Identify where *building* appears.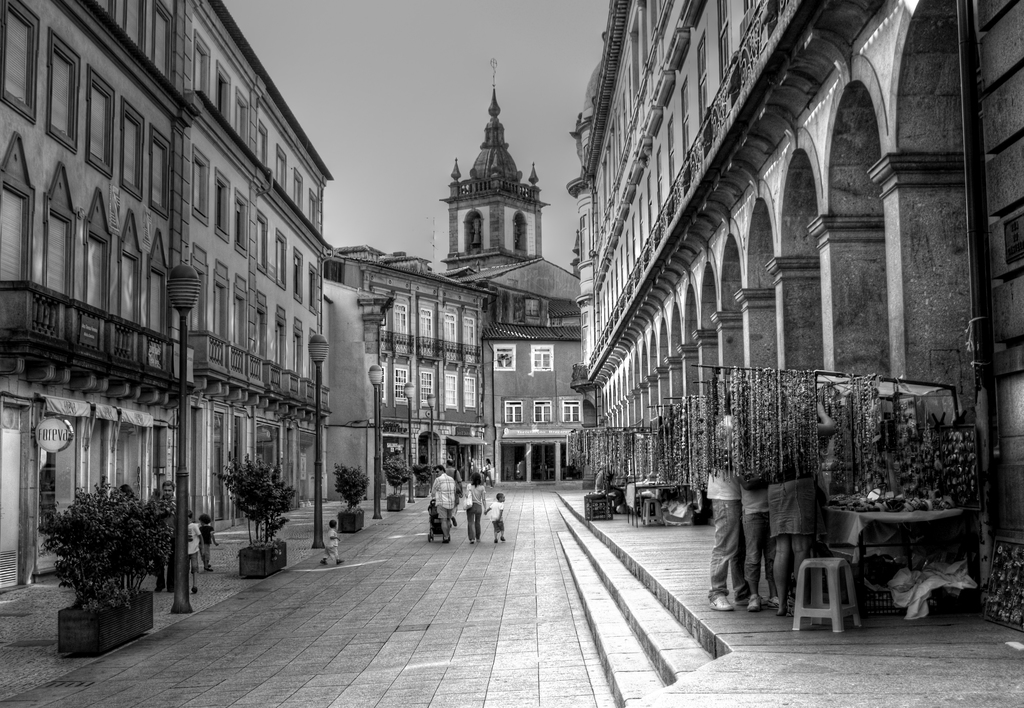
Appears at 320:238:493:519.
